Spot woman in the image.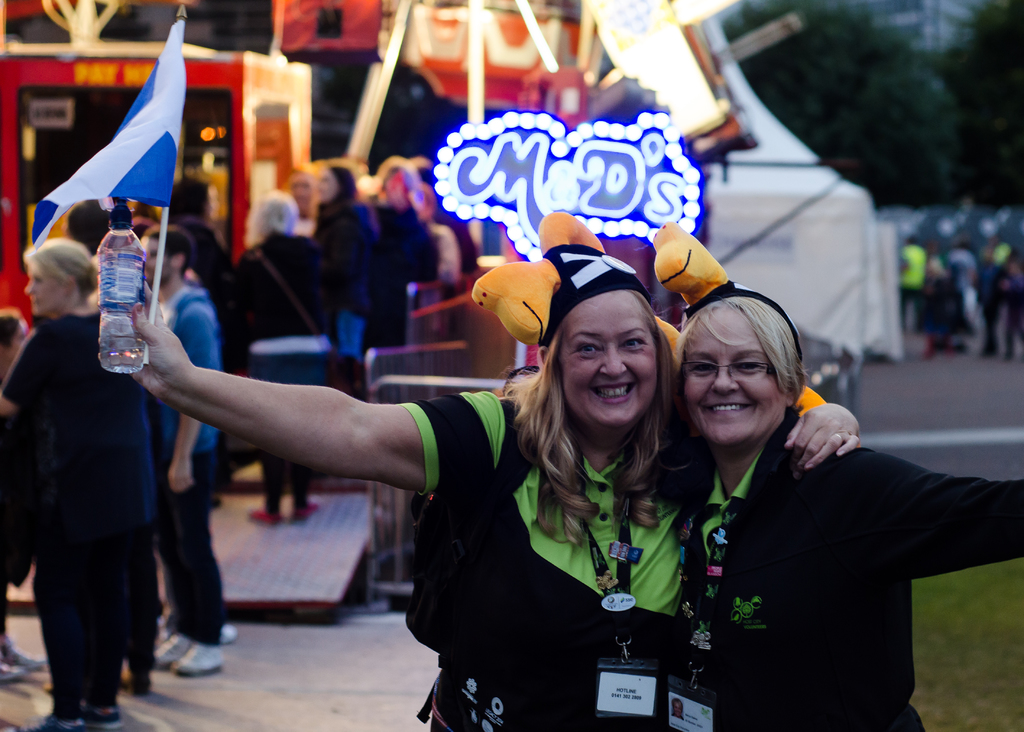
woman found at {"left": 131, "top": 205, "right": 862, "bottom": 731}.
